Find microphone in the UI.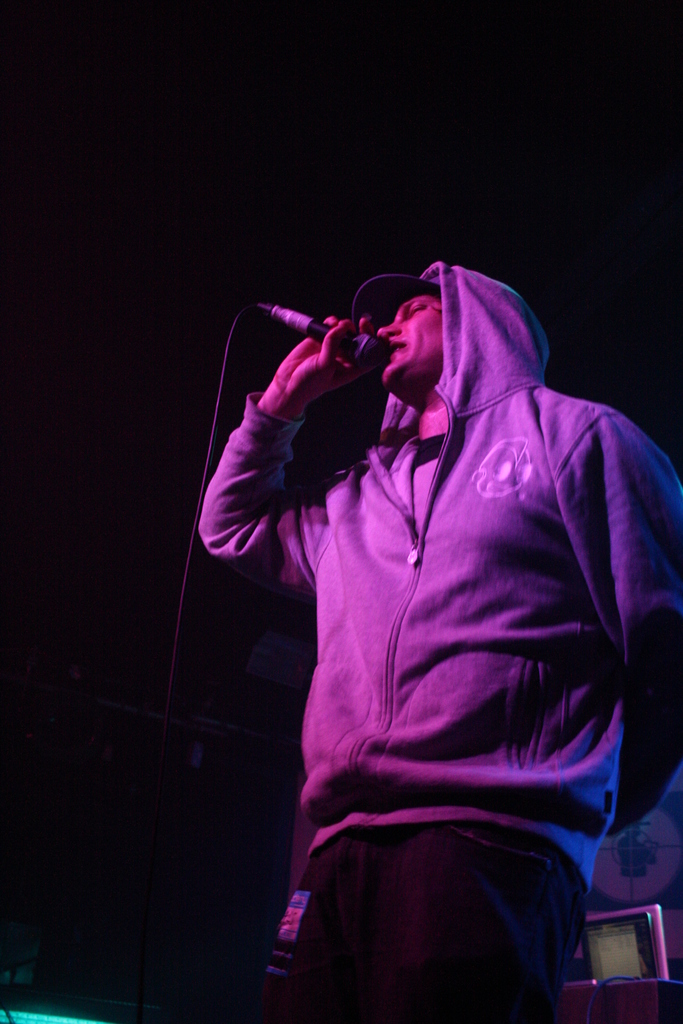
UI element at {"x1": 264, "y1": 301, "x2": 379, "y2": 370}.
